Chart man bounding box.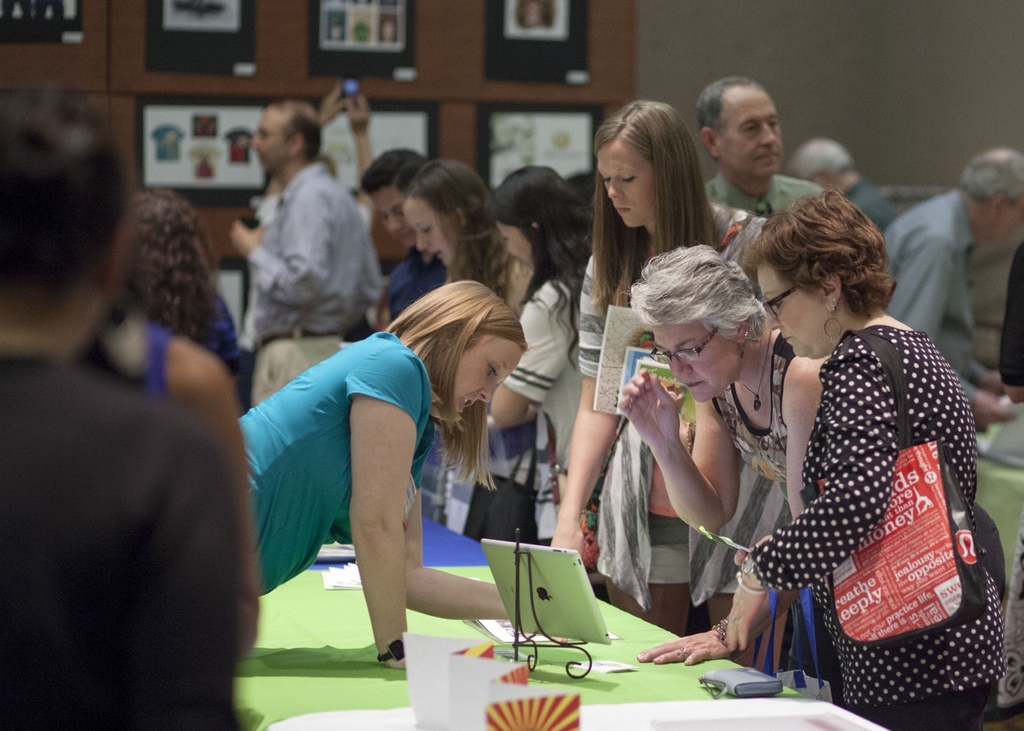
Charted: Rect(218, 103, 397, 390).
